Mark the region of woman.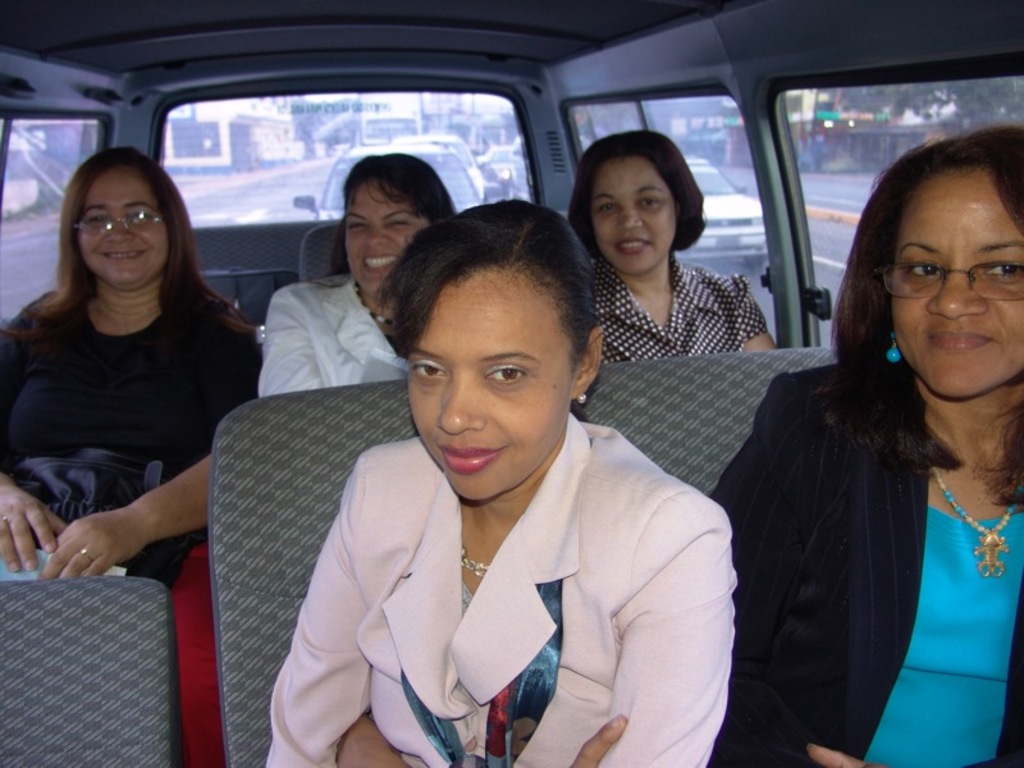
Region: BBox(698, 125, 1023, 765).
